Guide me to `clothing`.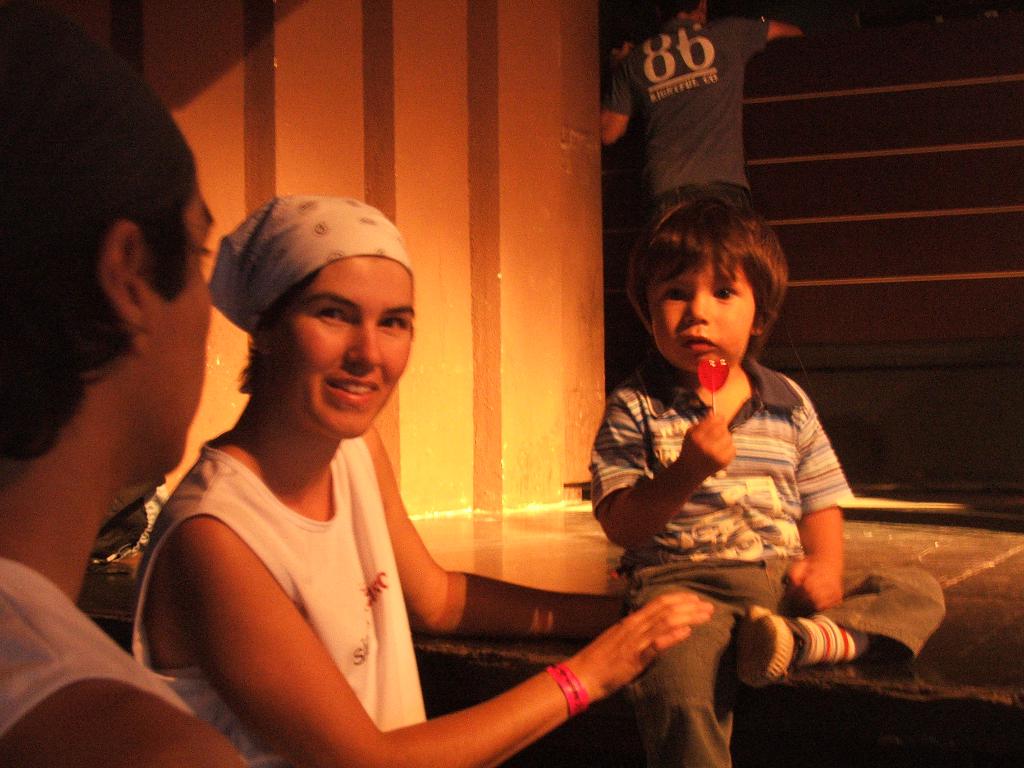
Guidance: <bbox>0, 557, 183, 753</bbox>.
